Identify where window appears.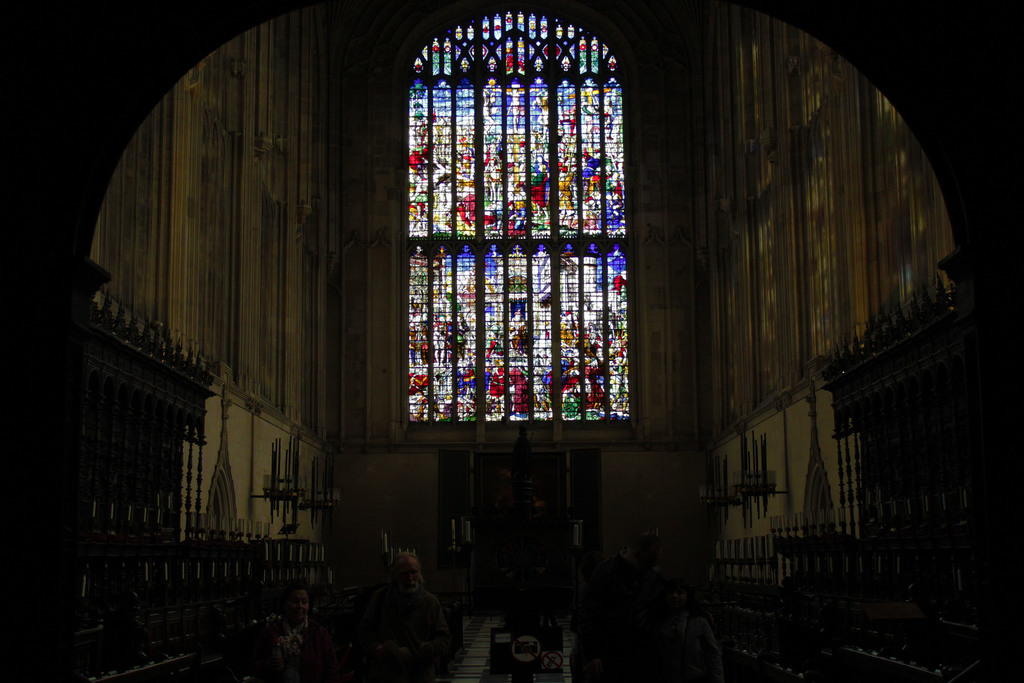
Appears at (left=380, top=0, right=645, bottom=466).
